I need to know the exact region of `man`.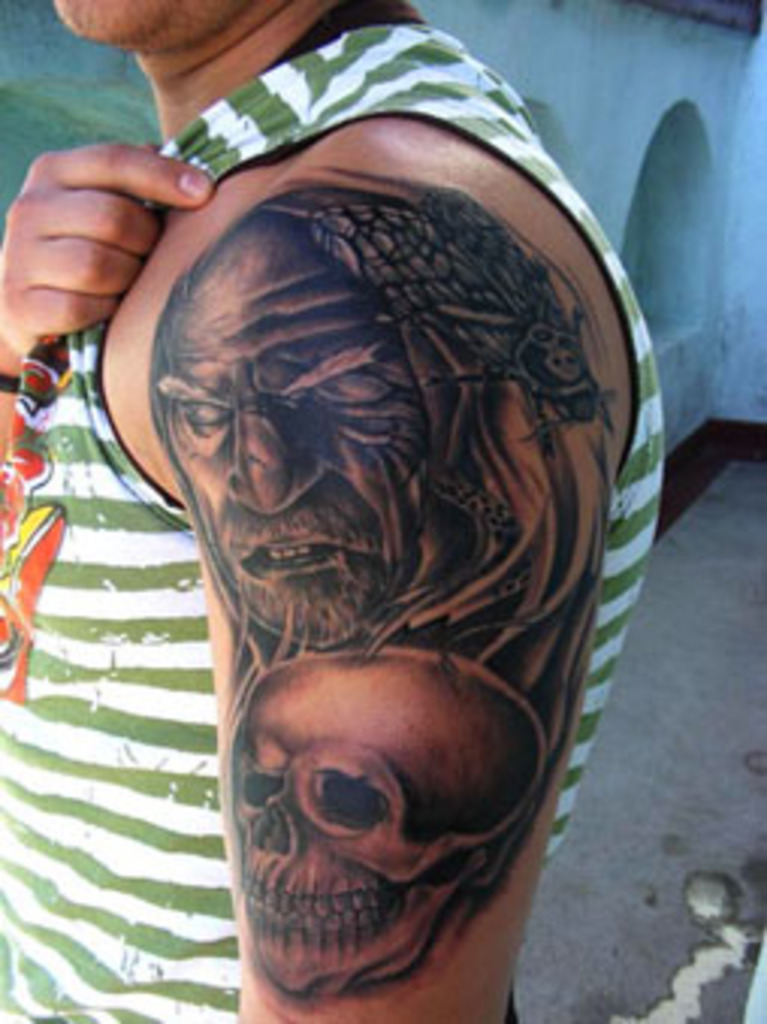
Region: left=0, top=0, right=667, bottom=1021.
